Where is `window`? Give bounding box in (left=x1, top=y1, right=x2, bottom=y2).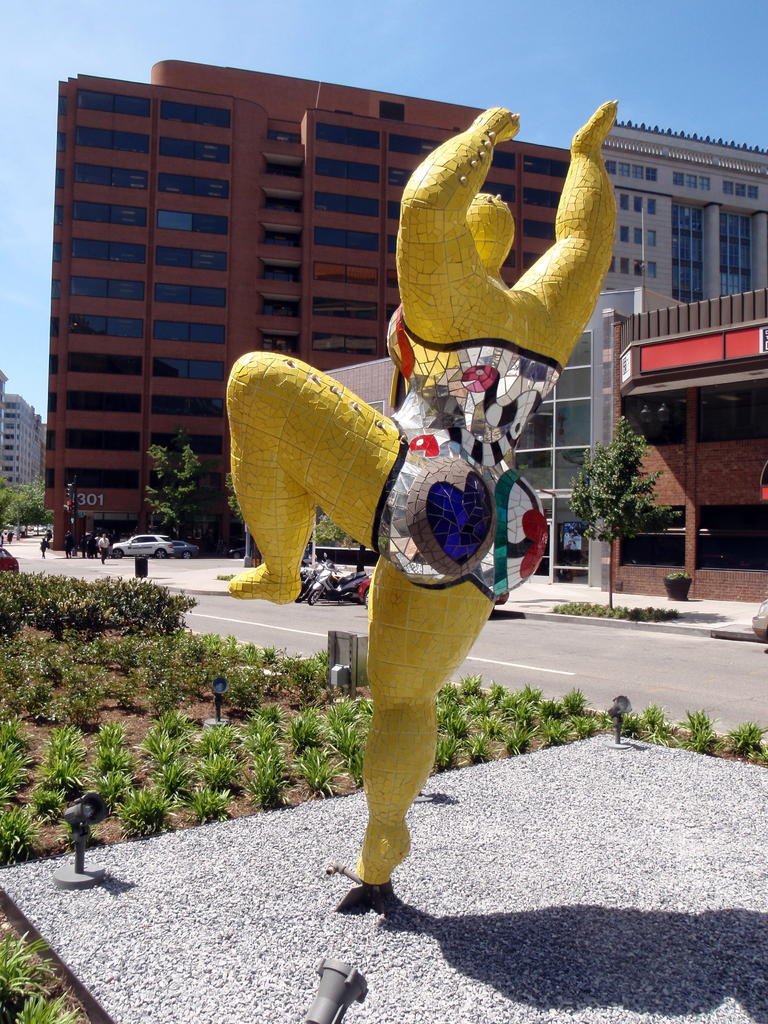
(left=67, top=392, right=145, bottom=413).
